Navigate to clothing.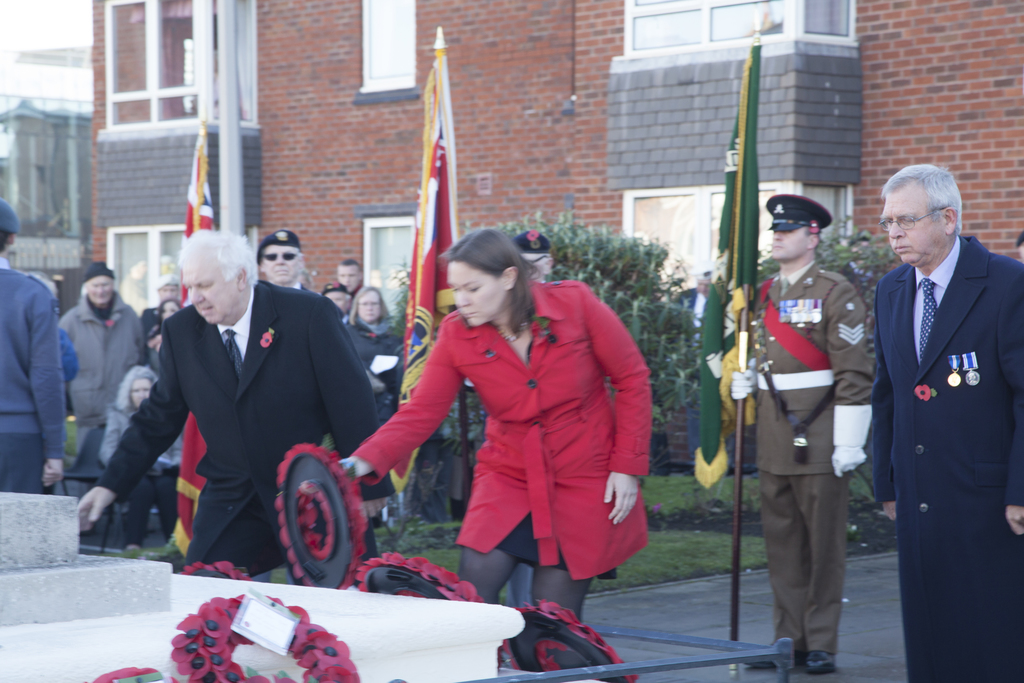
Navigation target: bbox=(864, 236, 1023, 682).
